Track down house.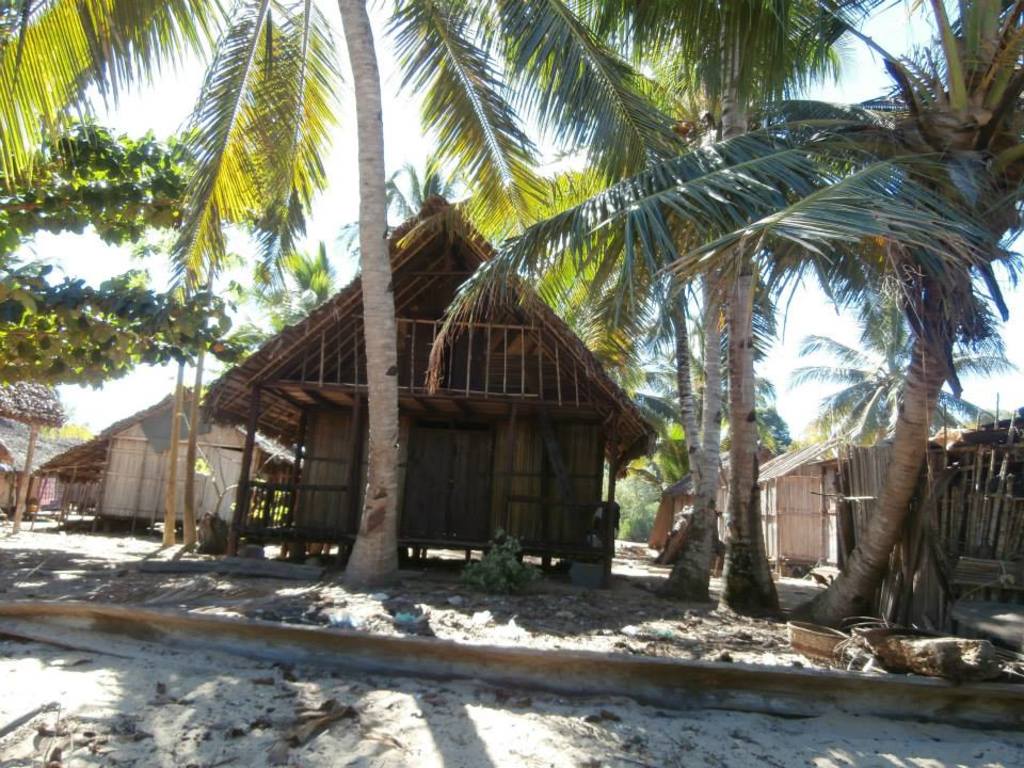
Tracked to [left=36, top=386, right=310, bottom=539].
